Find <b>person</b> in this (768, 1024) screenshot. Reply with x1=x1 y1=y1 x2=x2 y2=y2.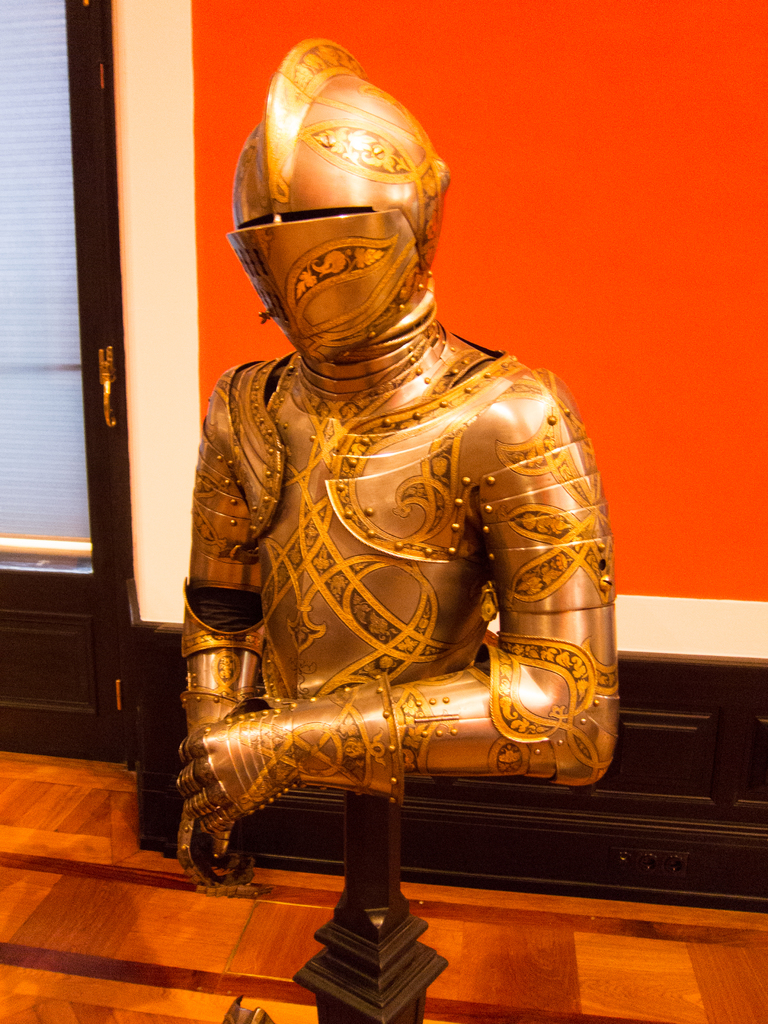
x1=217 y1=42 x2=634 y2=996.
